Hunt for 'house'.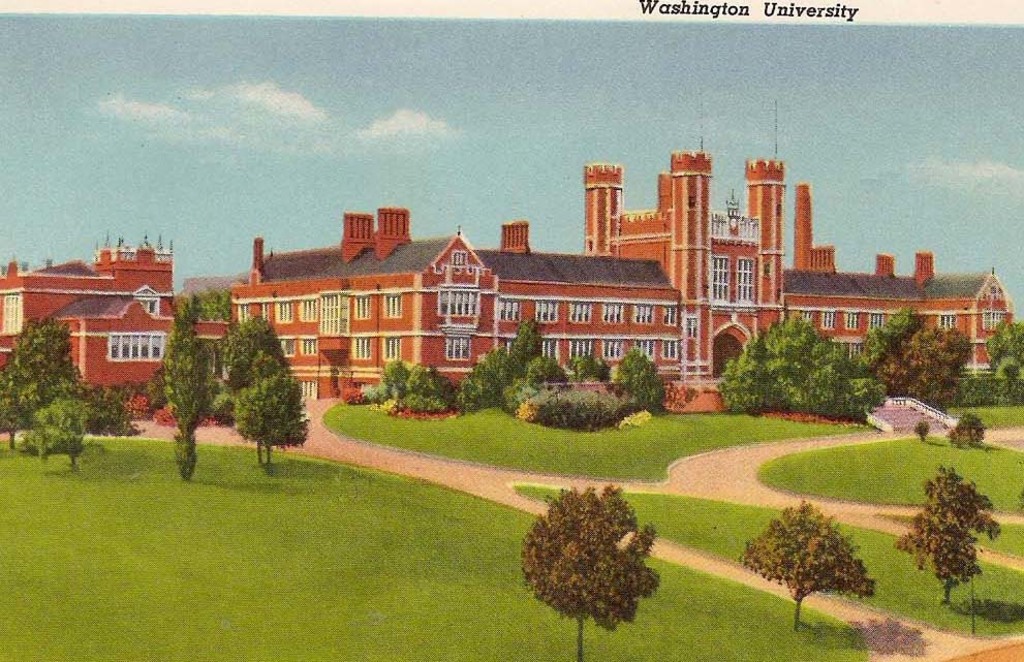
Hunted down at locate(435, 260, 689, 398).
